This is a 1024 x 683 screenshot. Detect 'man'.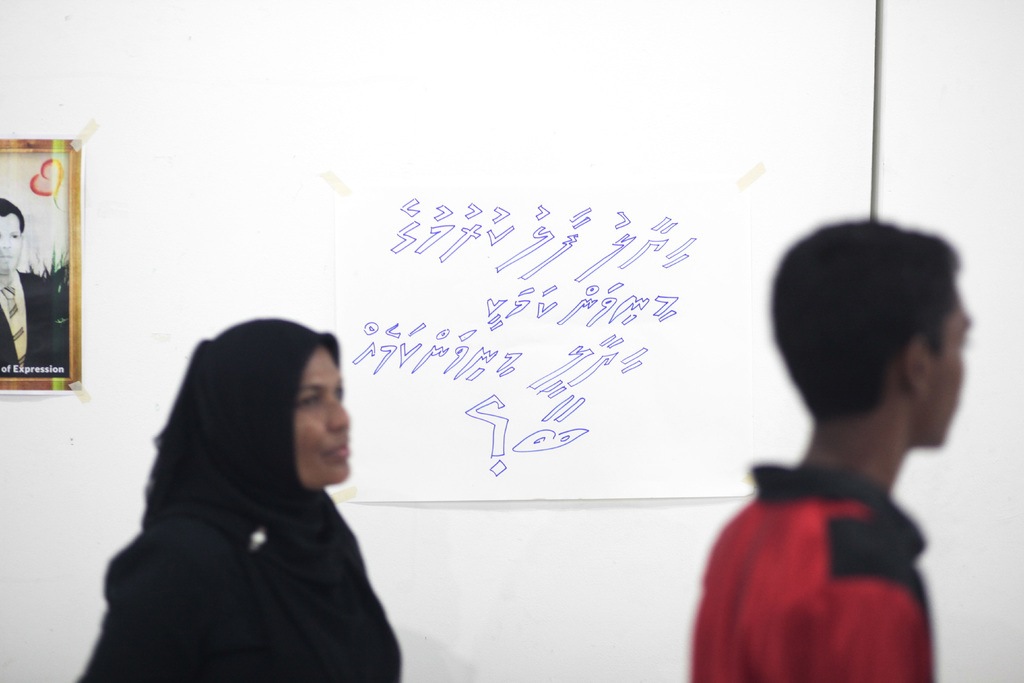
<region>0, 198, 51, 377</region>.
